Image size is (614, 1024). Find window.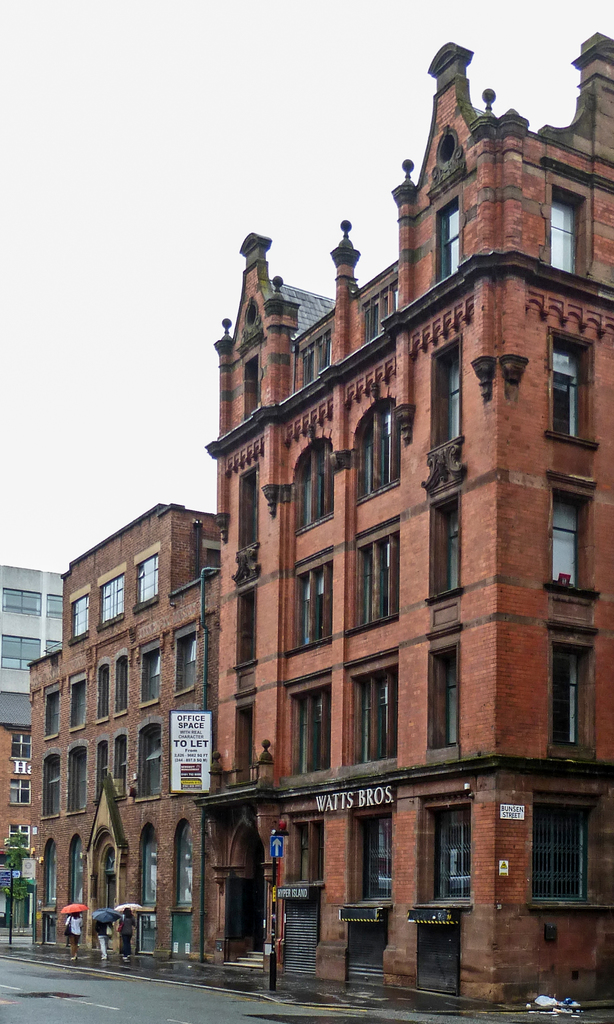
66,745,85,806.
